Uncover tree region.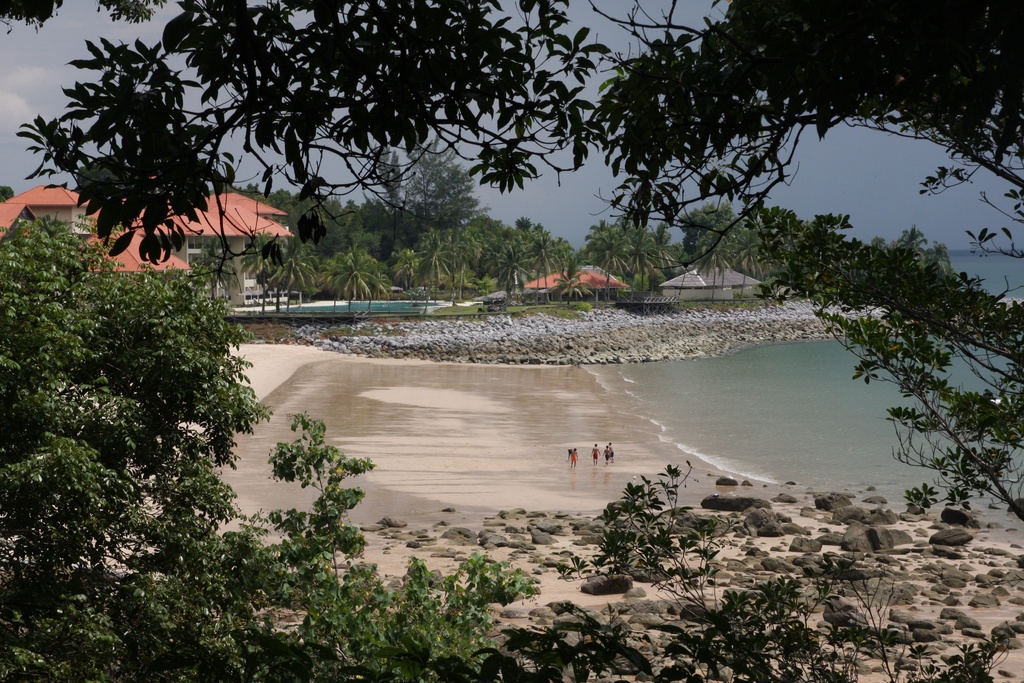
Uncovered: crop(679, 193, 733, 258).
